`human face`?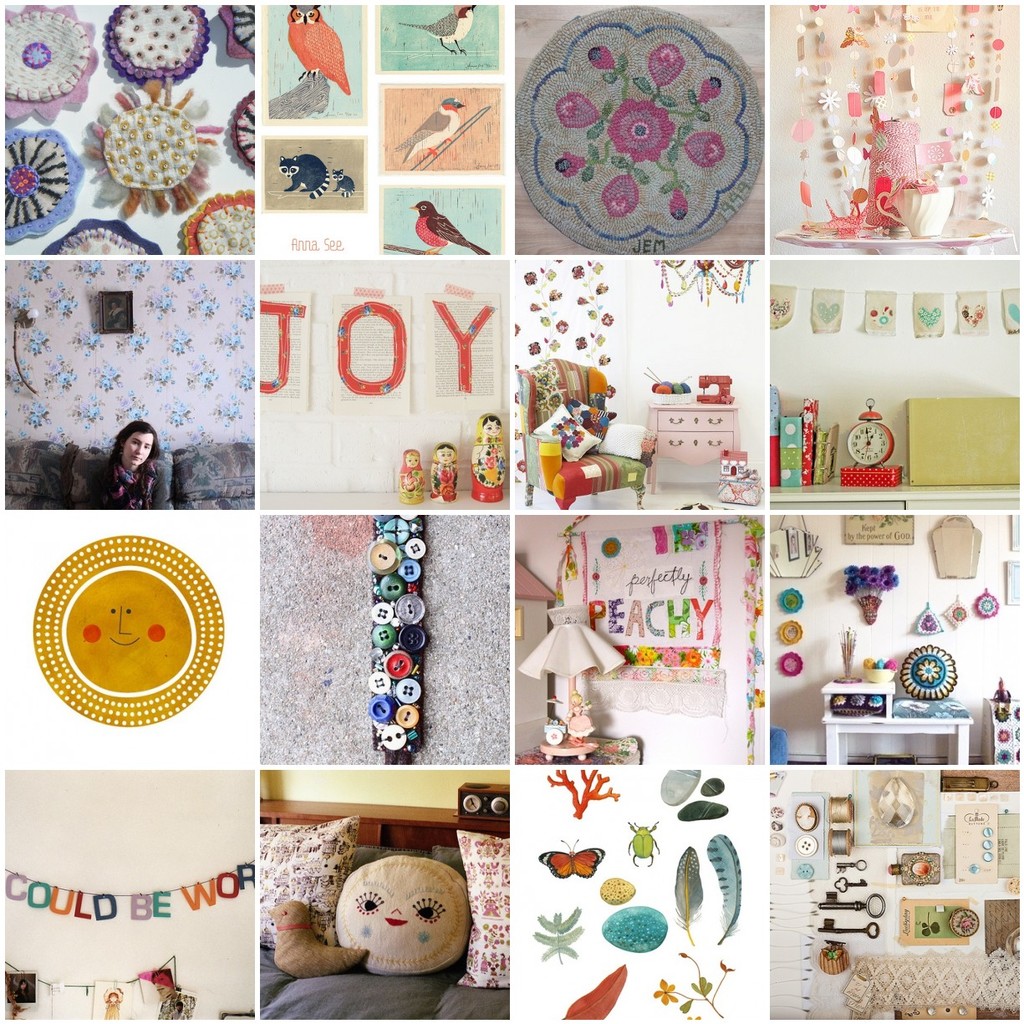
x1=117, y1=429, x2=151, y2=465
